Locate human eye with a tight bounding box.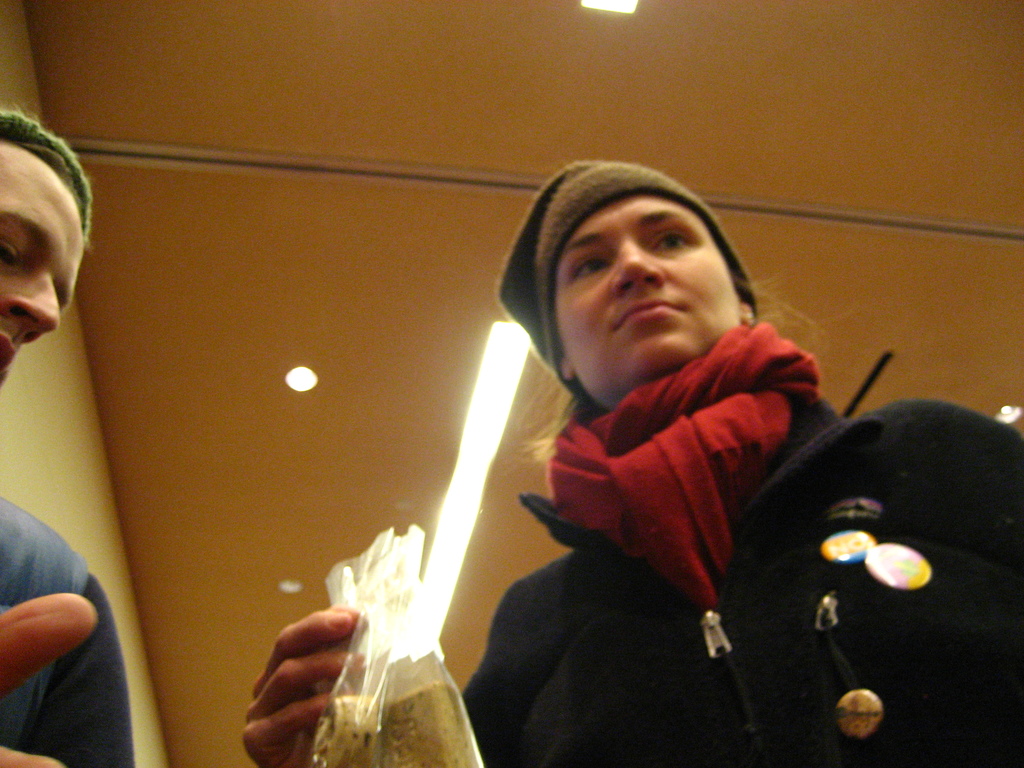
left=570, top=257, right=612, bottom=286.
